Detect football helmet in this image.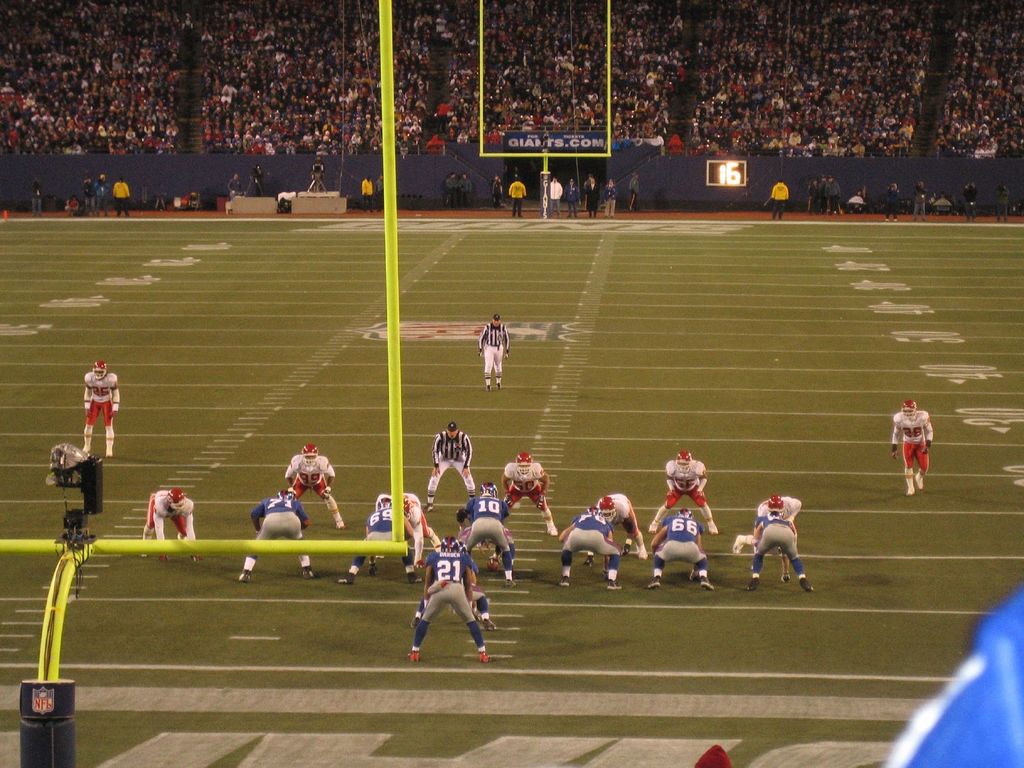
Detection: pyautogui.locateOnScreen(91, 358, 112, 382).
